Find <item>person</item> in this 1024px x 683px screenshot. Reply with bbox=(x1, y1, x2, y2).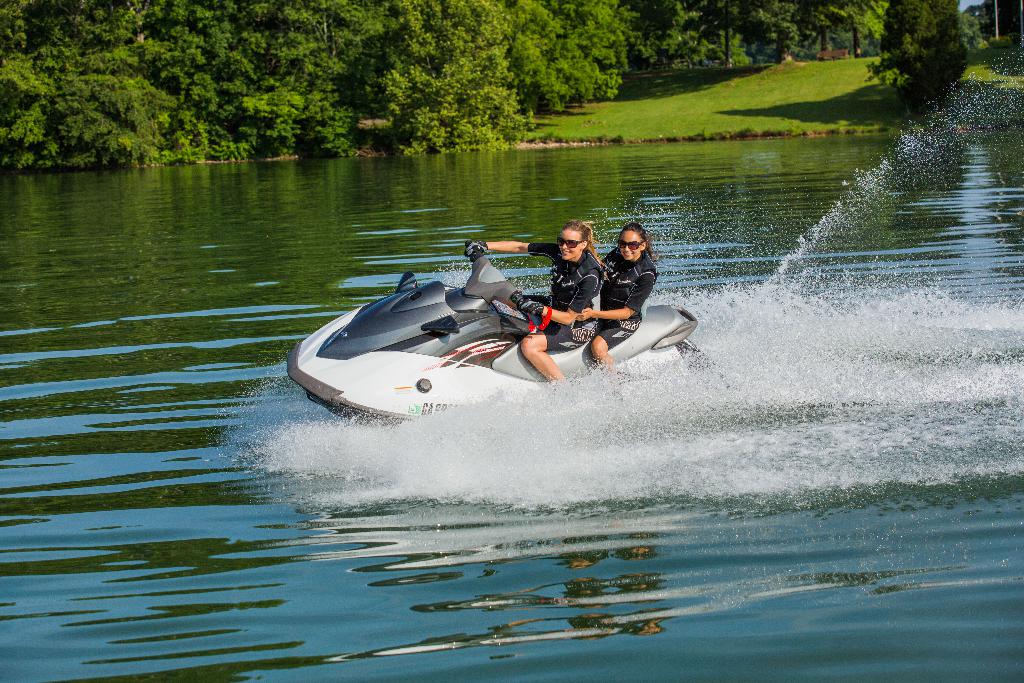
bbox=(458, 217, 609, 390).
